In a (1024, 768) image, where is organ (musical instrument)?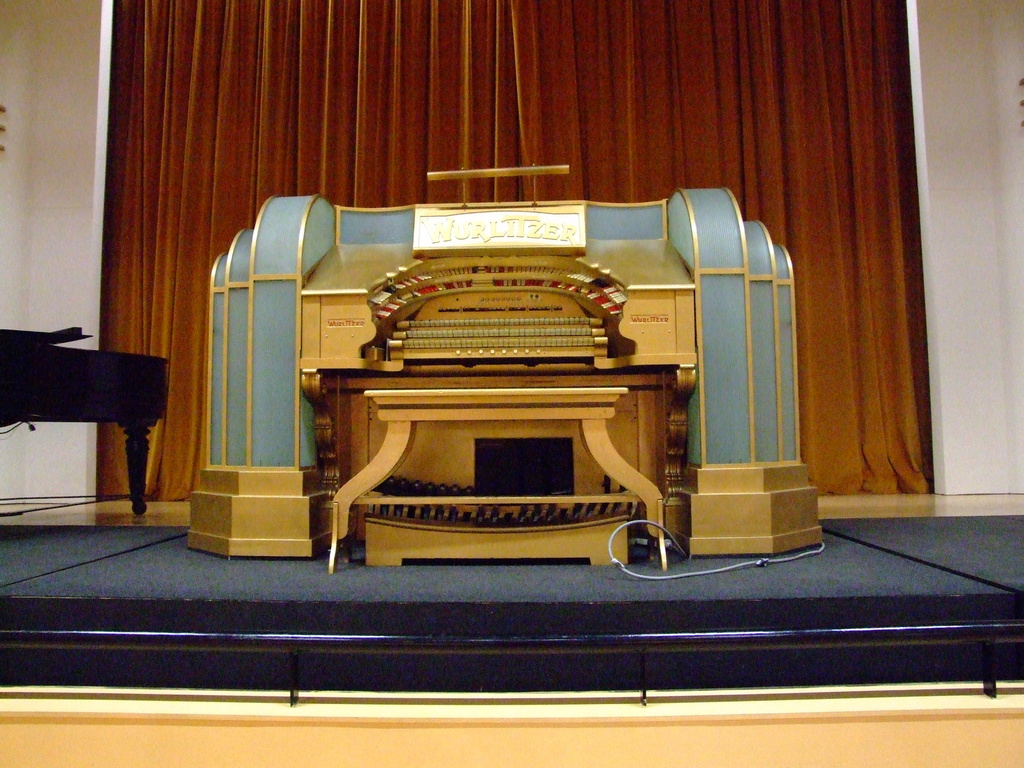
[187,163,824,567].
